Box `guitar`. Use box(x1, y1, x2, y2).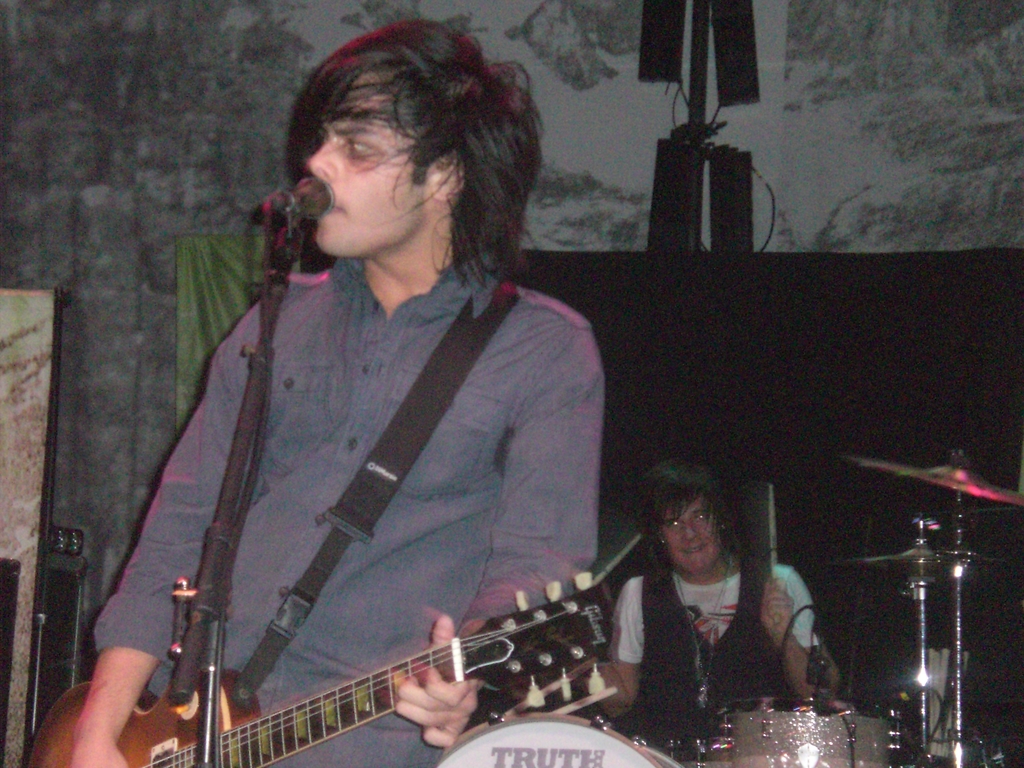
box(28, 568, 621, 767).
